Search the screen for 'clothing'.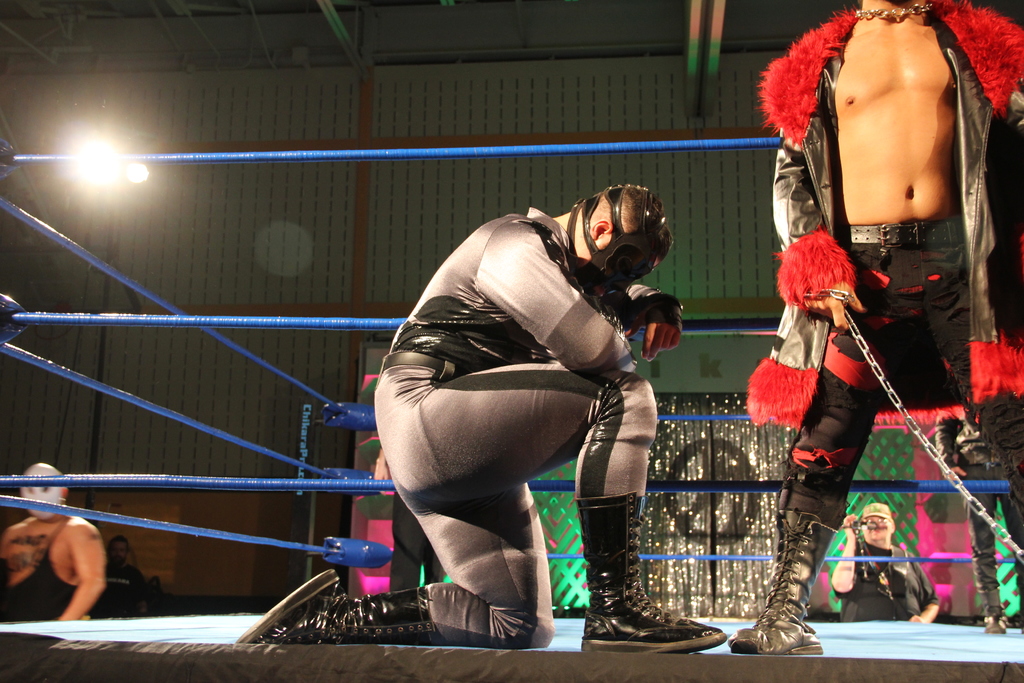
Found at 936 417 1023 616.
